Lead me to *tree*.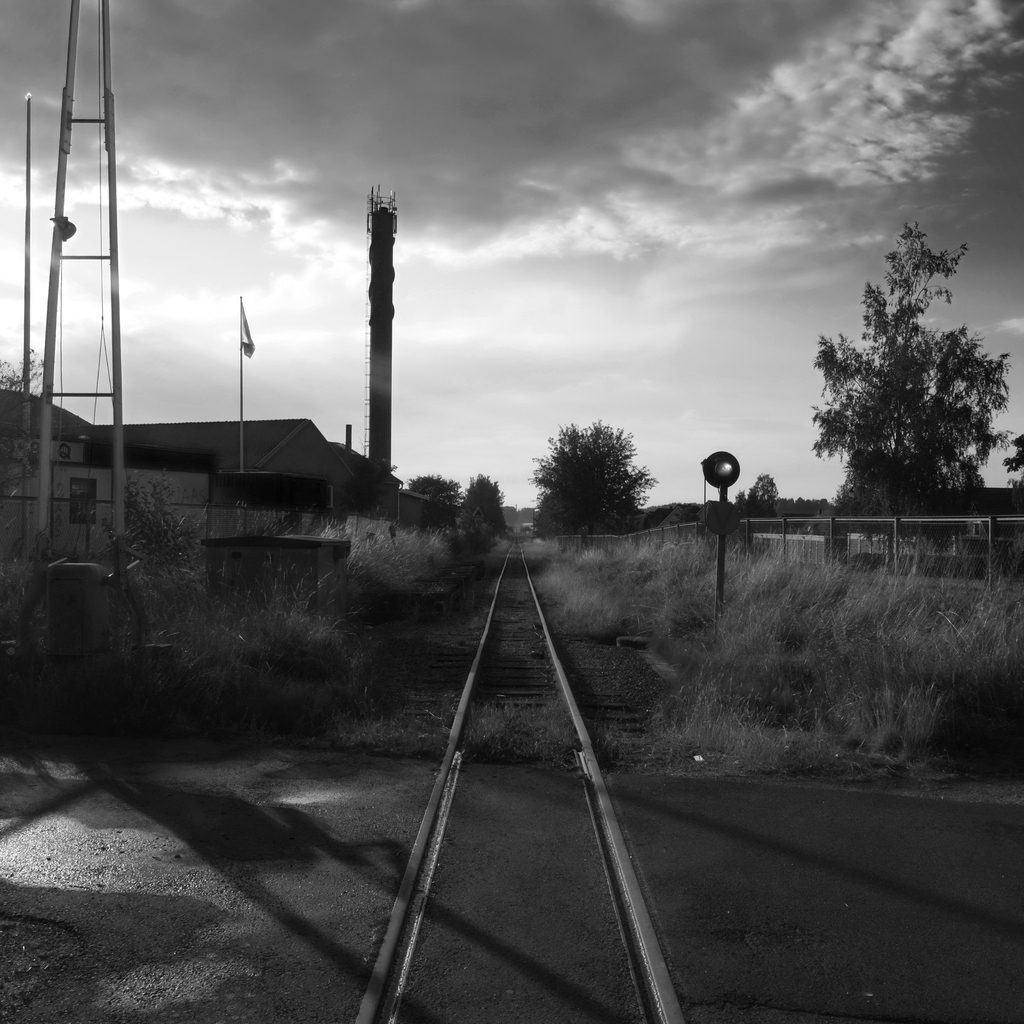
Lead to select_region(525, 420, 650, 541).
